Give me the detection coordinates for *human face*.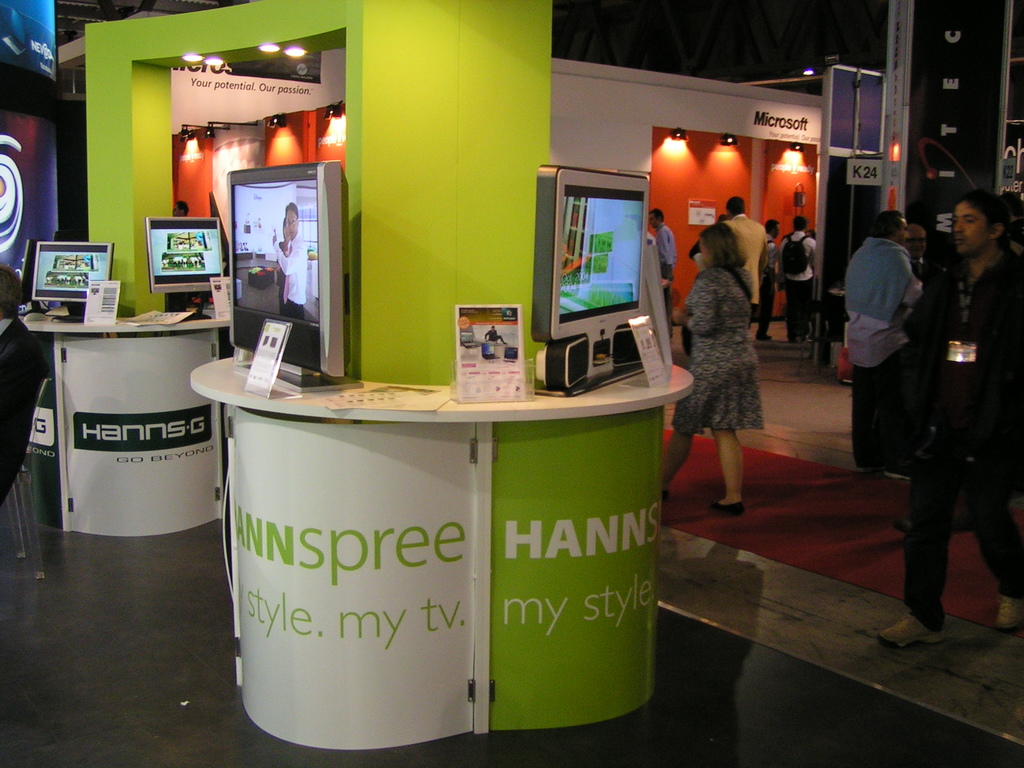
894,214,910,252.
